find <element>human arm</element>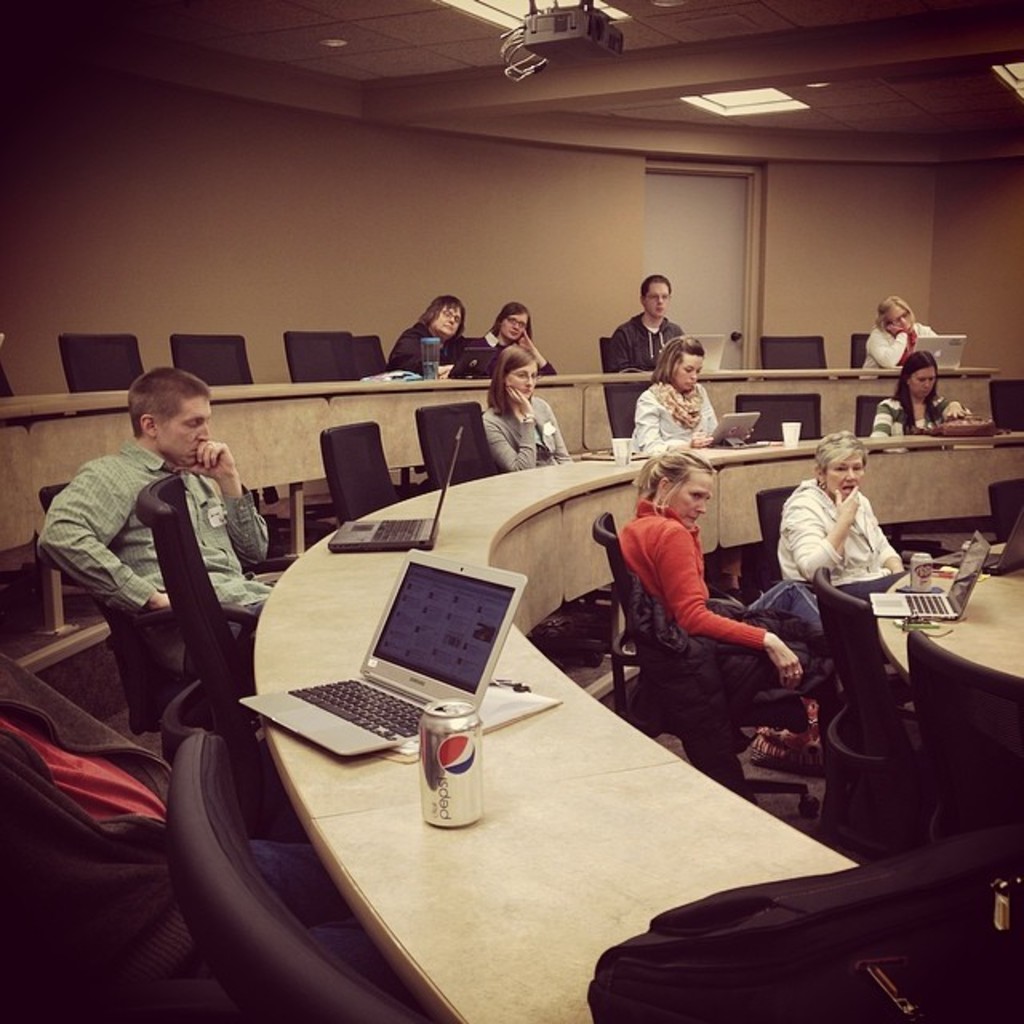
606 331 646 381
